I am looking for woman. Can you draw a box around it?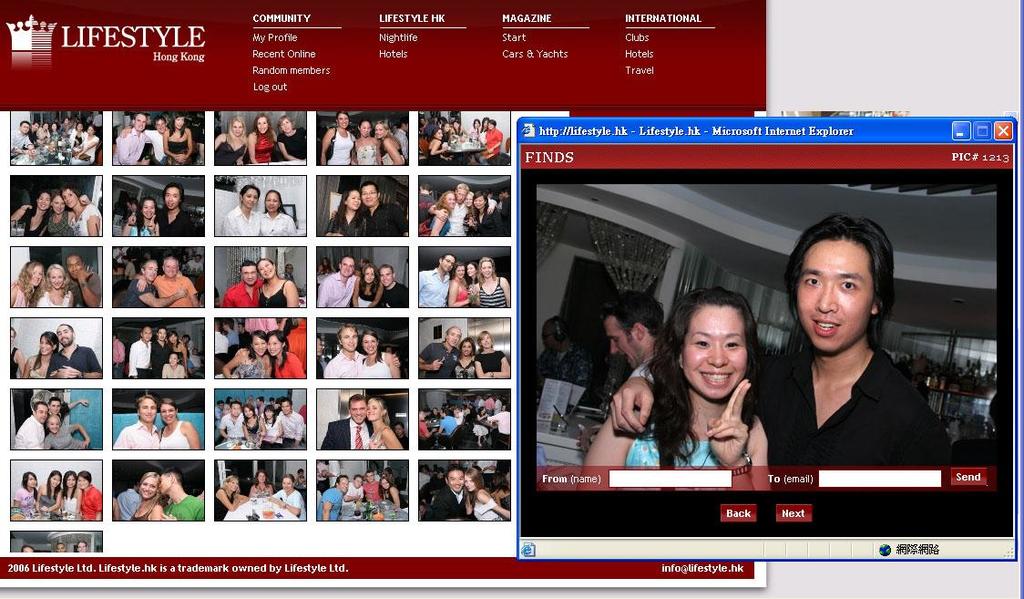
Sure, the bounding box is [x1=248, y1=114, x2=275, y2=164].
